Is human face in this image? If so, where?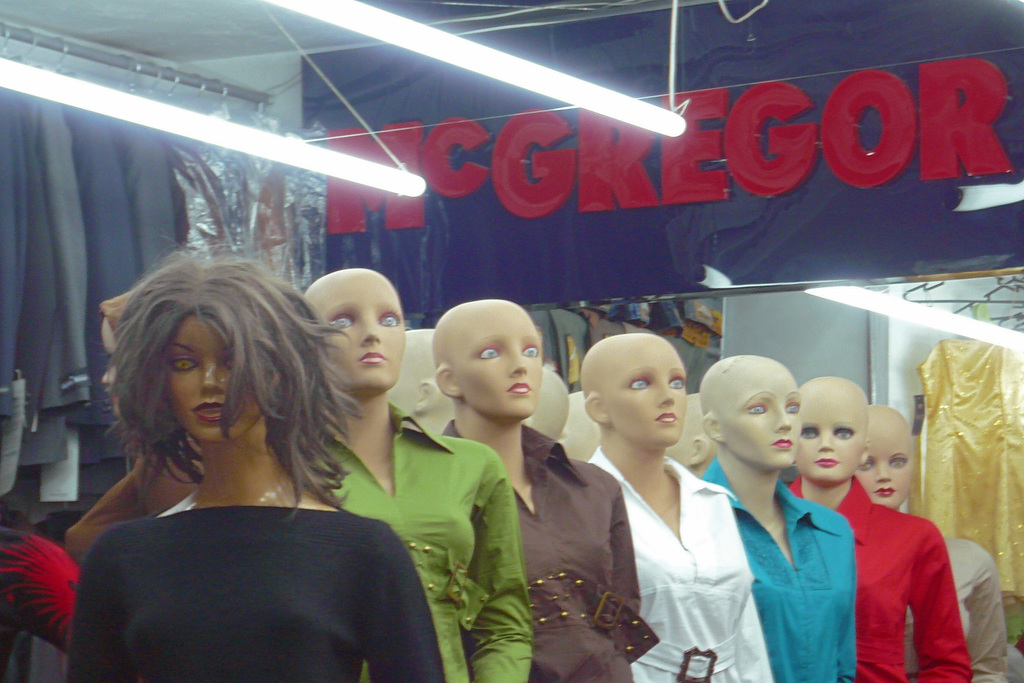
Yes, at crop(166, 311, 266, 446).
